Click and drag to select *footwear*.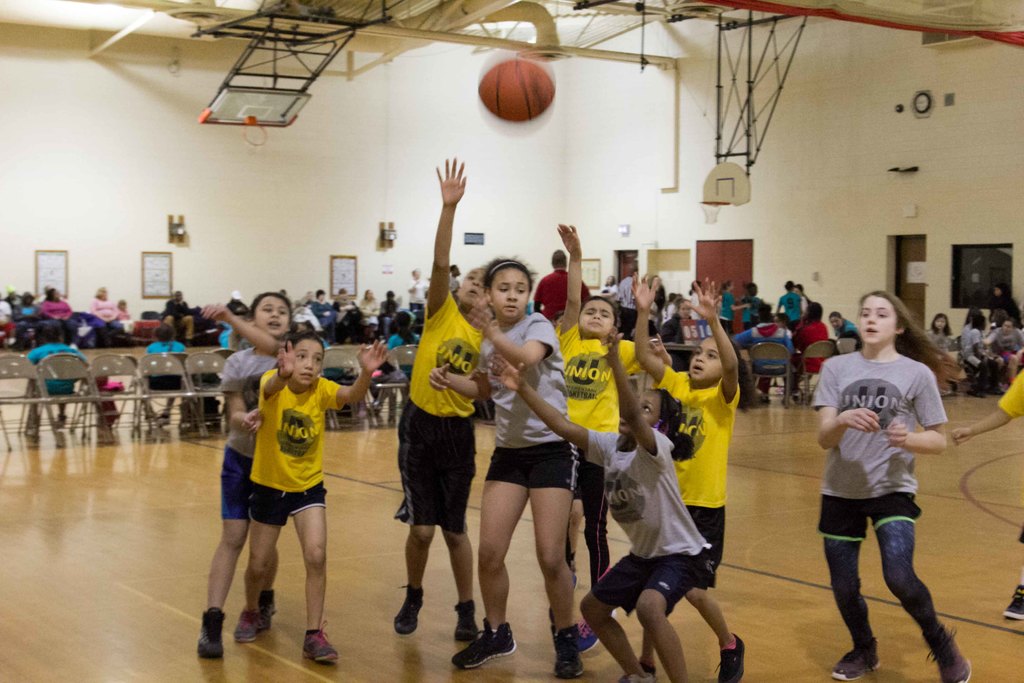
Selection: left=180, top=421, right=190, bottom=430.
